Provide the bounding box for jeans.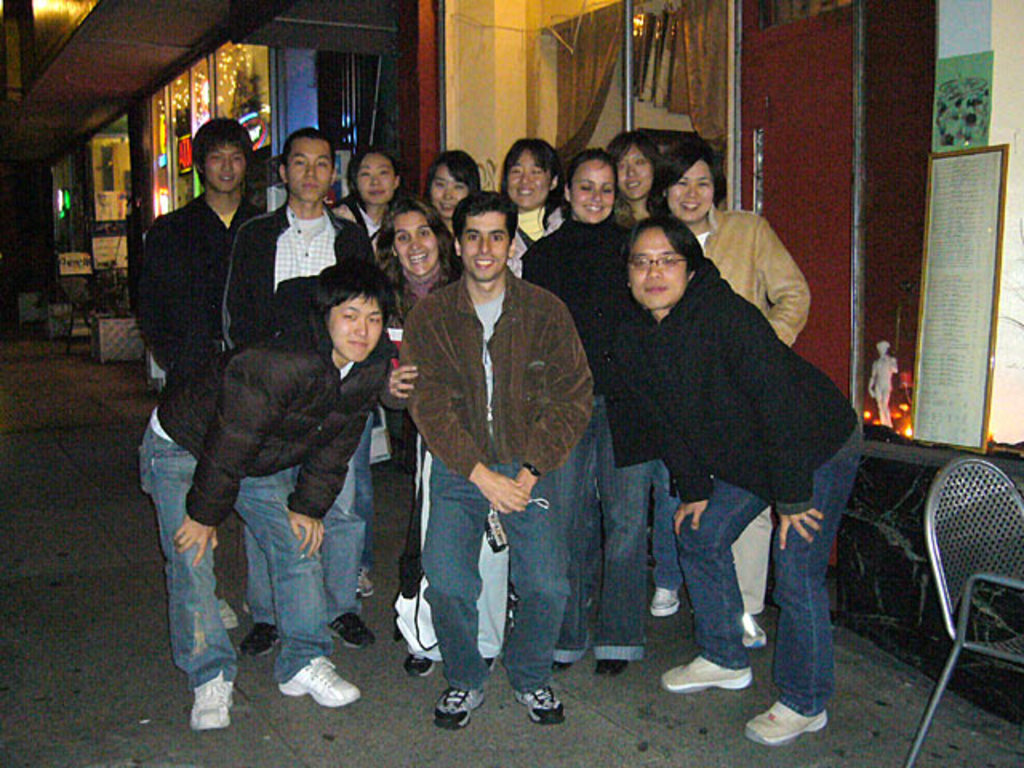
(left=242, top=515, right=362, bottom=629).
